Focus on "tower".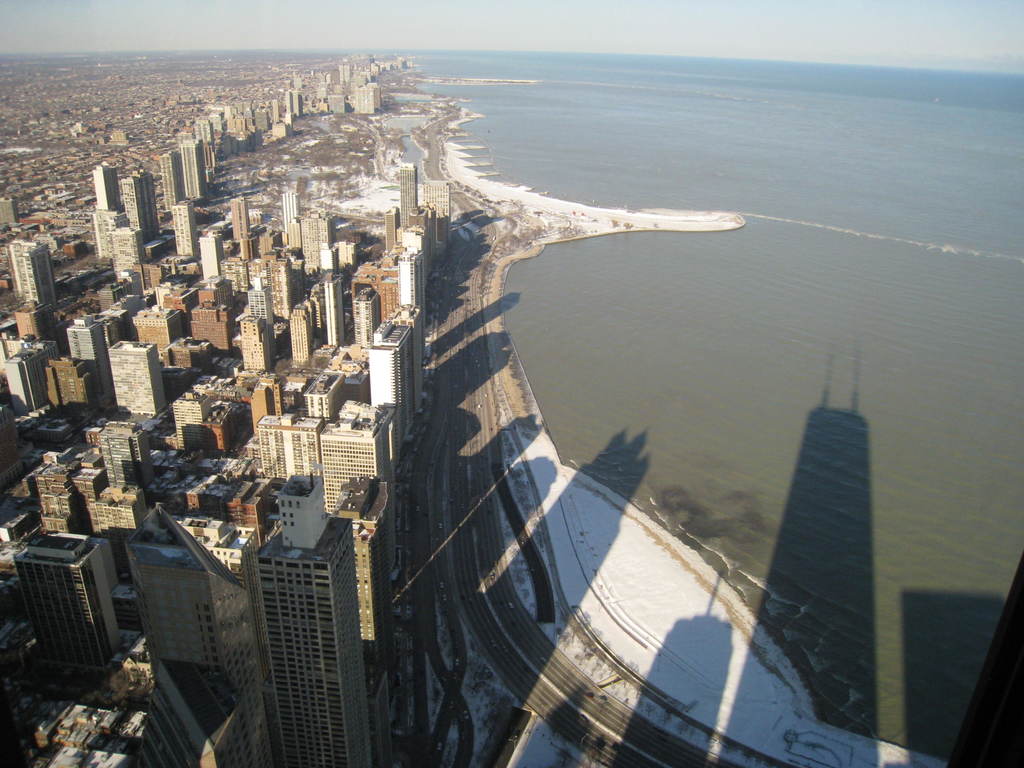
Focused at <bbox>290, 303, 308, 356</bbox>.
